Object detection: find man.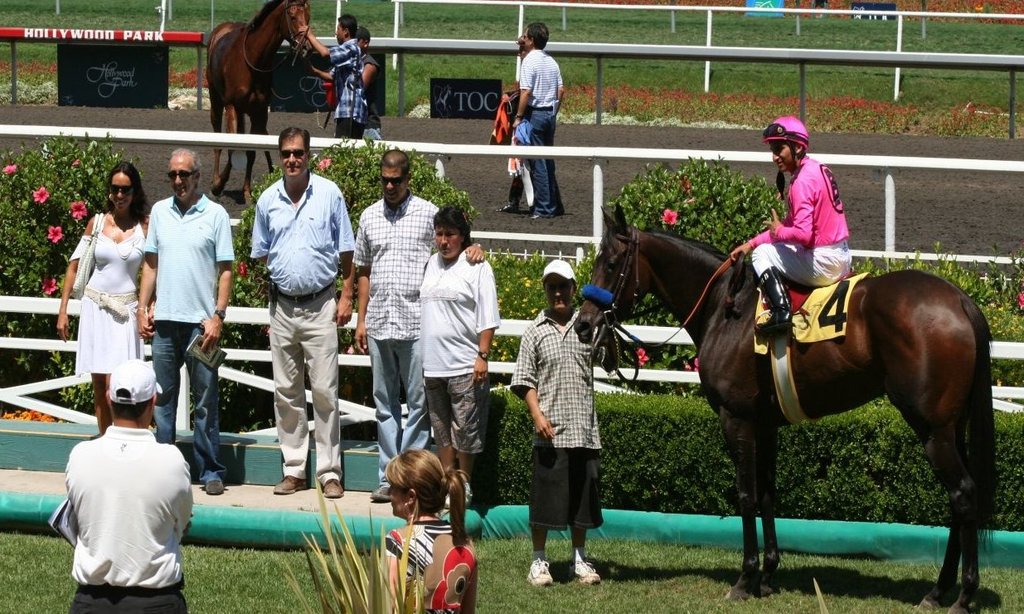
locate(351, 147, 486, 503).
